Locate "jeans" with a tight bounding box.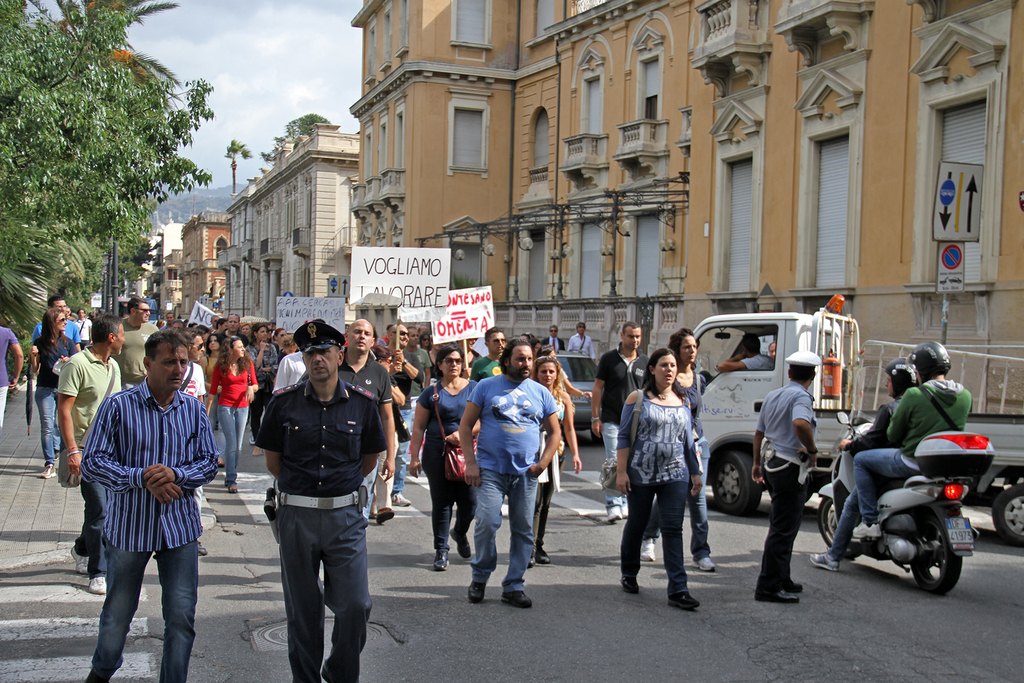
[255, 509, 374, 674].
